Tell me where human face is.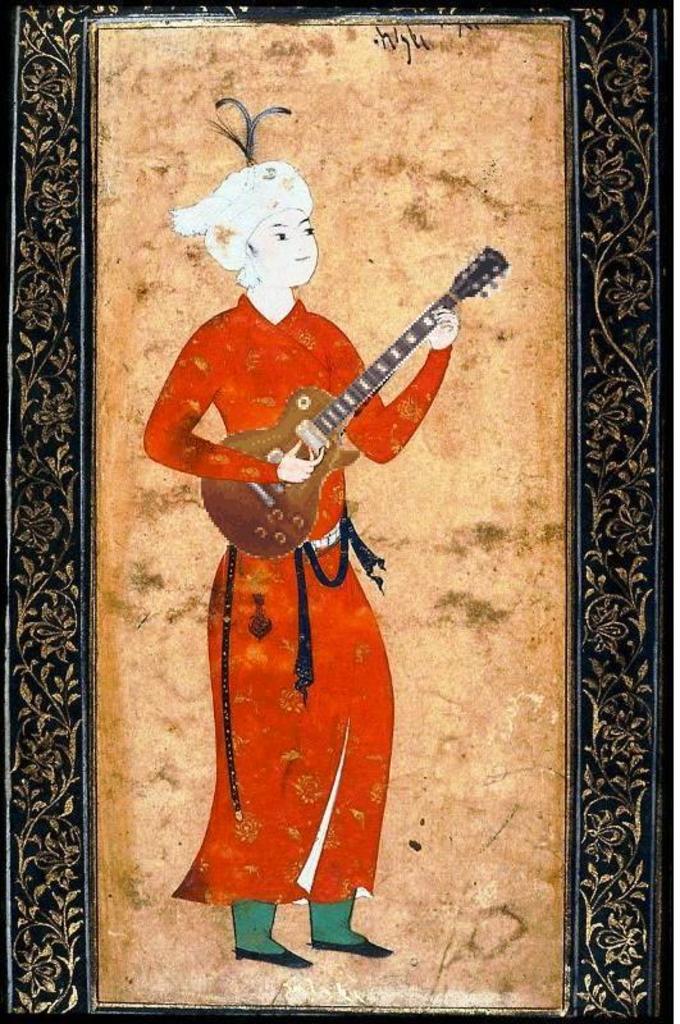
human face is at 246, 198, 323, 292.
